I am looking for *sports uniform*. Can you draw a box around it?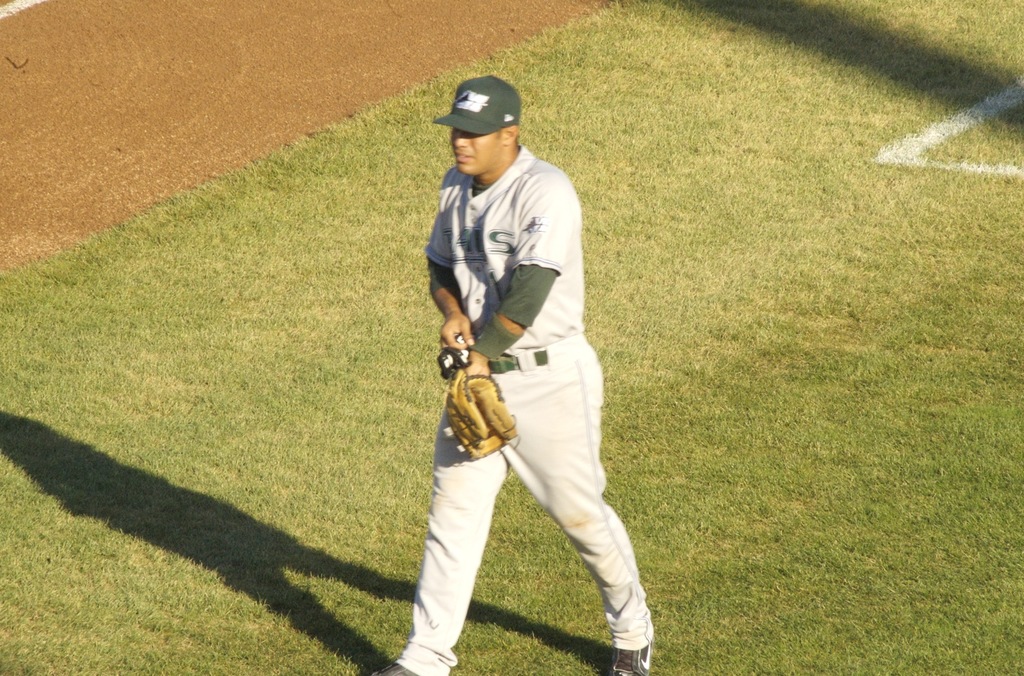
Sure, the bounding box is bbox=[398, 80, 660, 668].
